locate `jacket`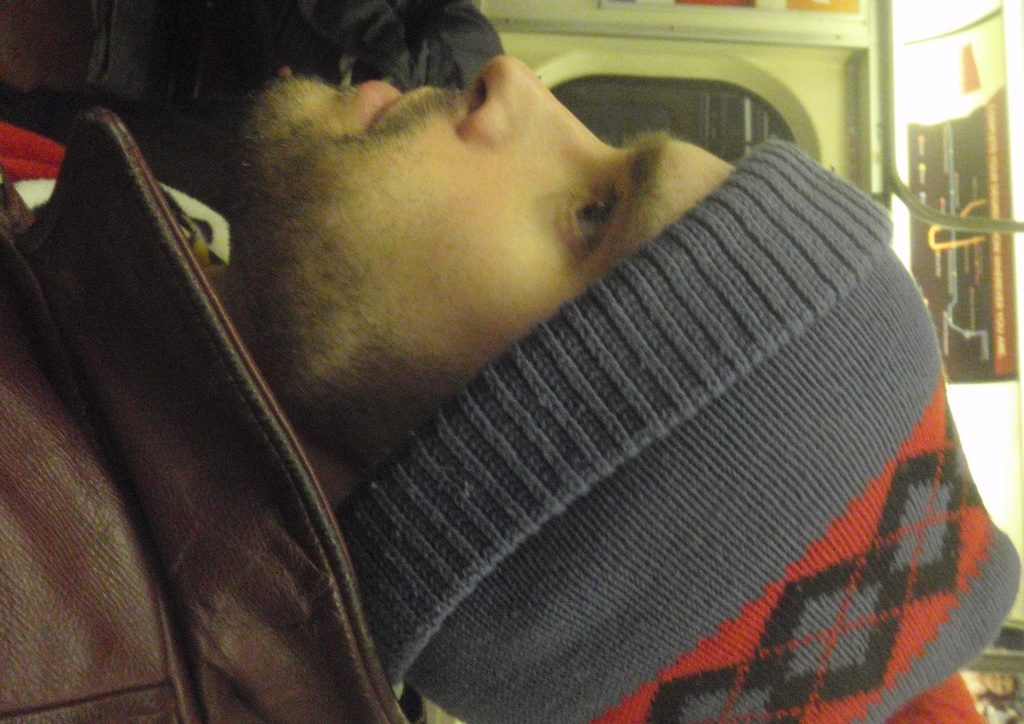
left=0, top=111, right=408, bottom=723
